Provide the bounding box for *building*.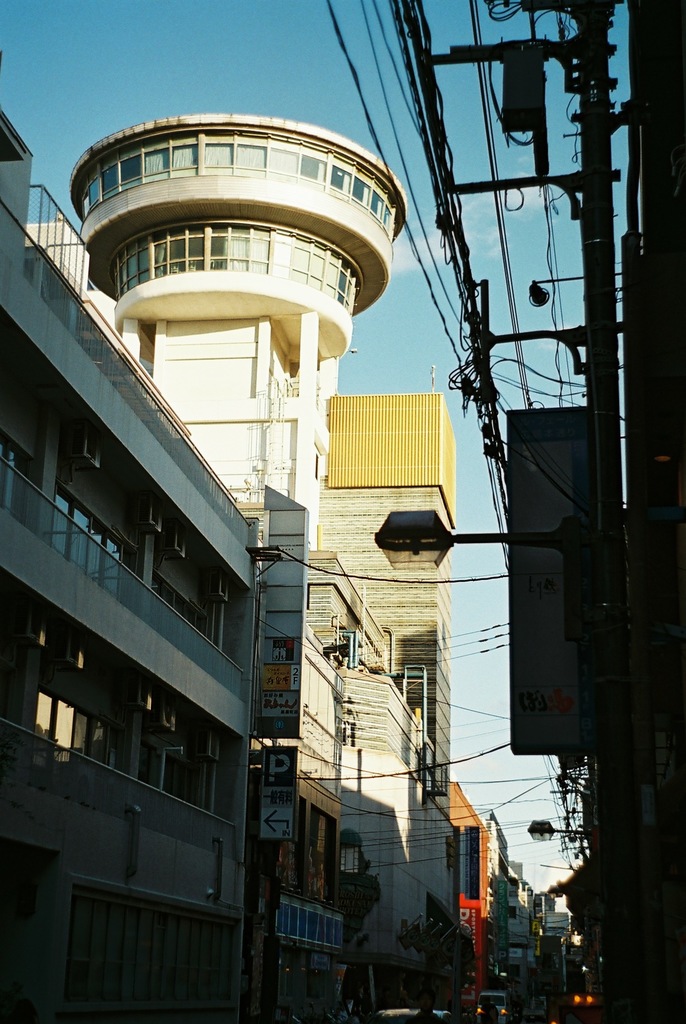
pyautogui.locateOnScreen(0, 104, 258, 1023).
